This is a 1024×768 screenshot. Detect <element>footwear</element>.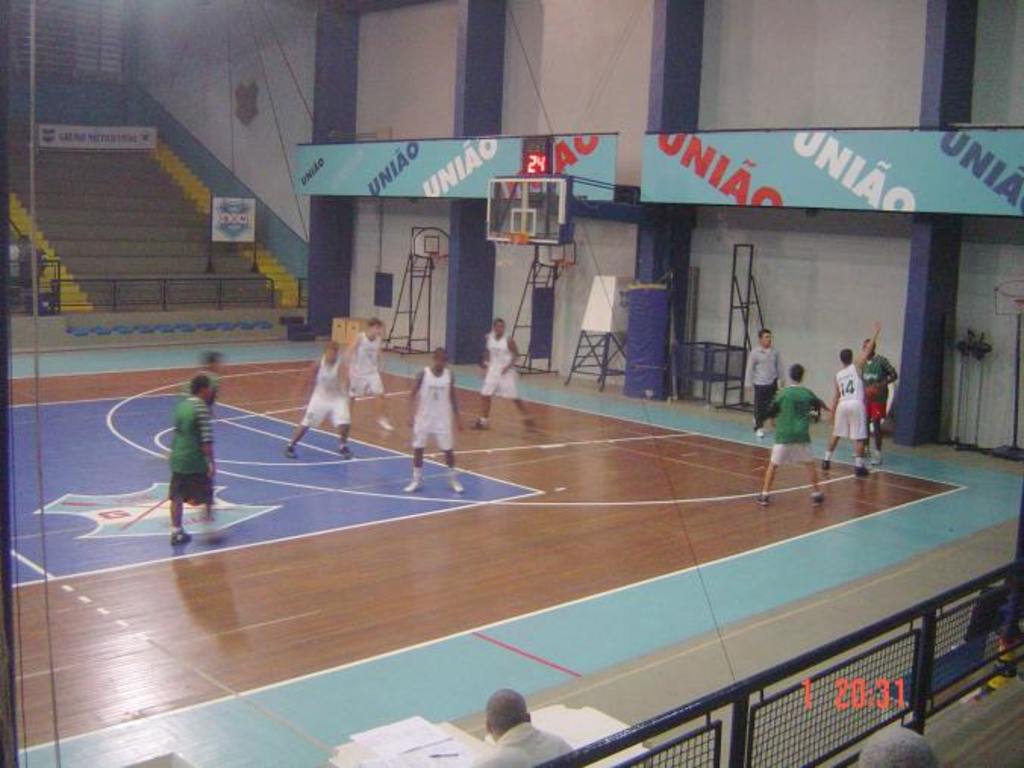
box(200, 526, 230, 544).
